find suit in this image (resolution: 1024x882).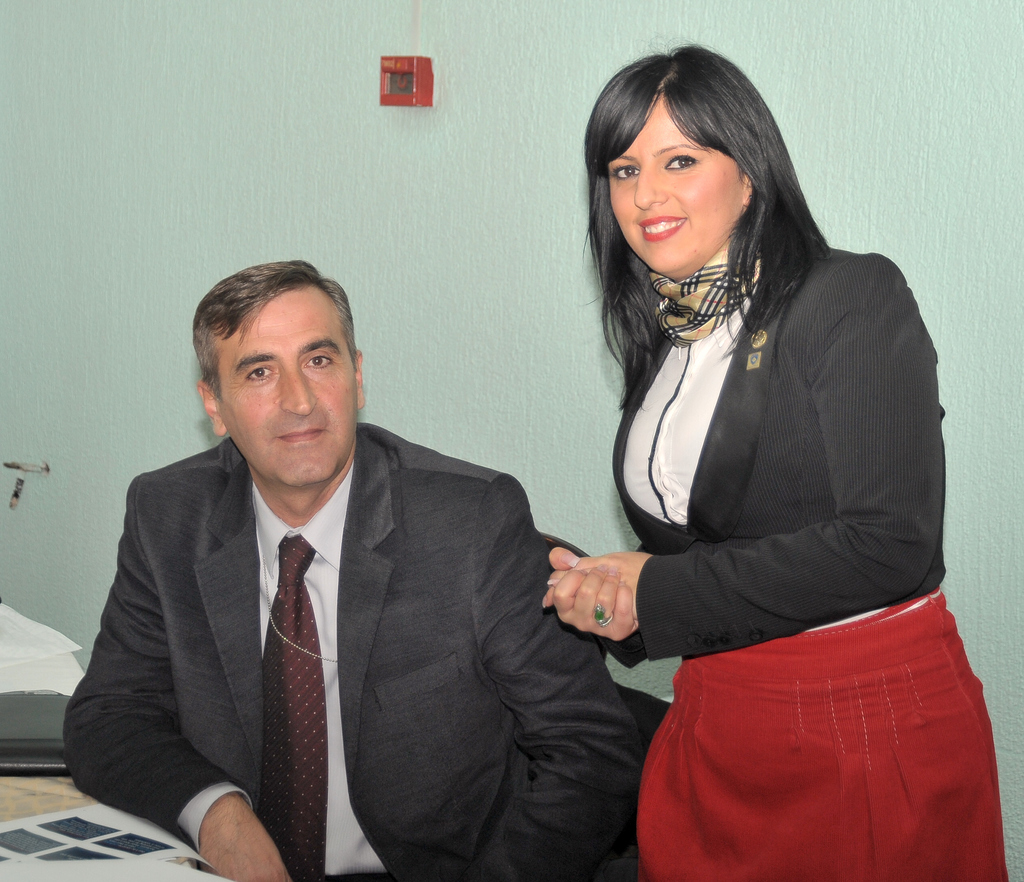
(60,357,529,865).
